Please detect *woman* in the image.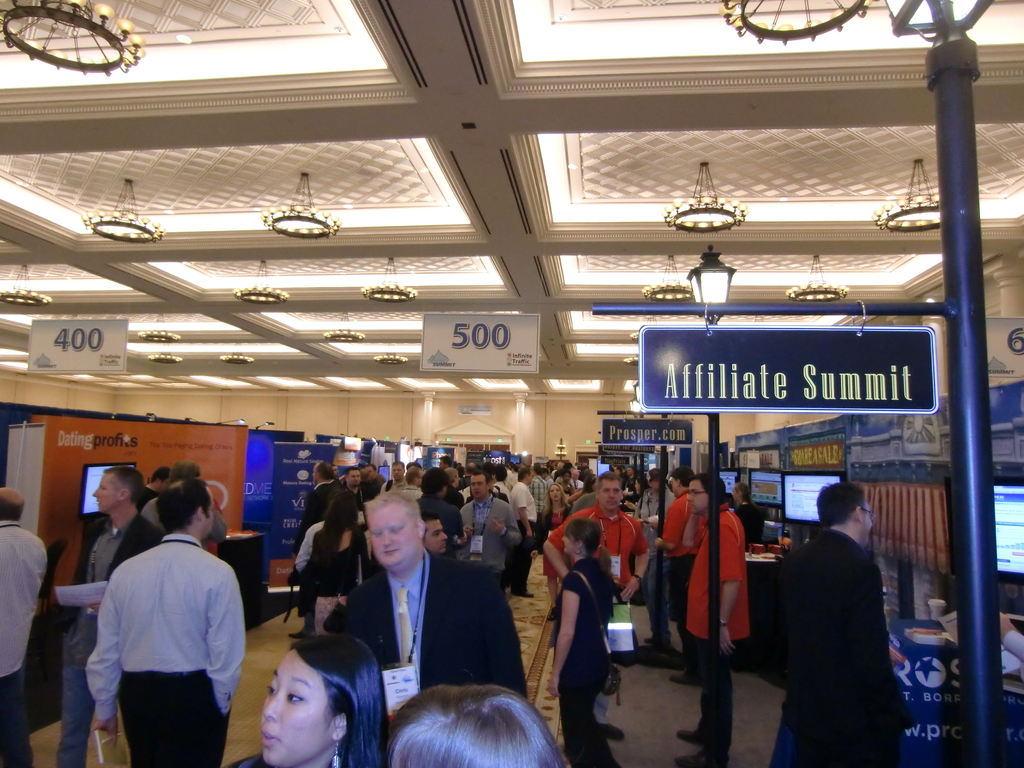
BBox(205, 629, 390, 767).
